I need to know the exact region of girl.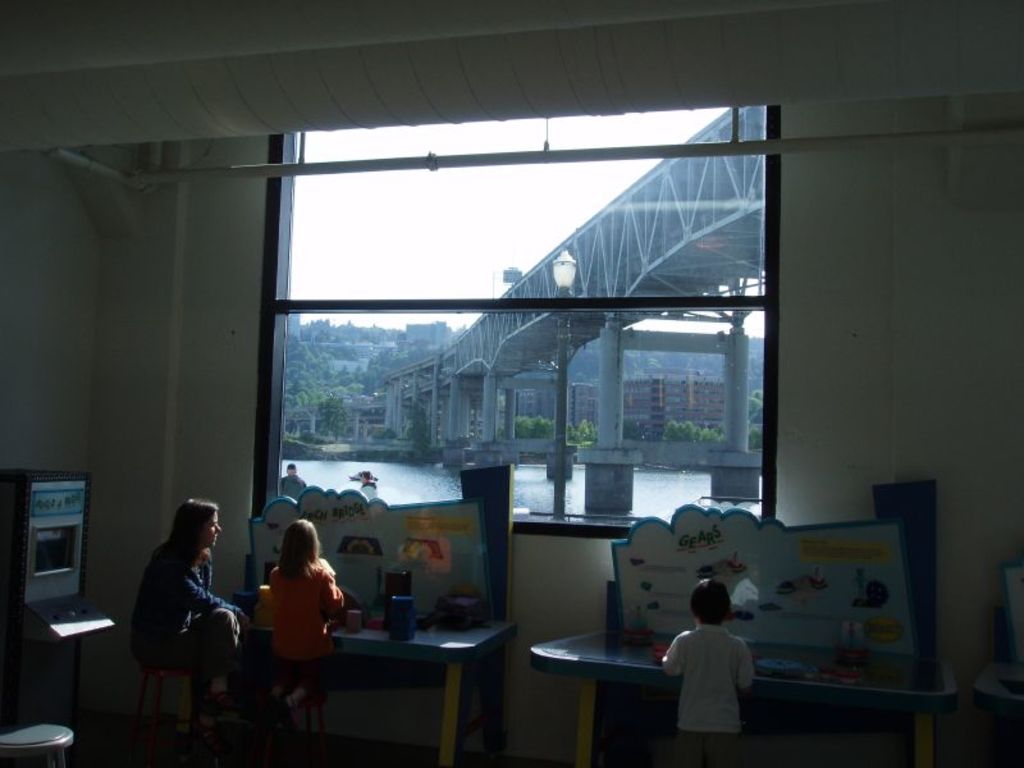
Region: [x1=653, y1=576, x2=758, y2=767].
